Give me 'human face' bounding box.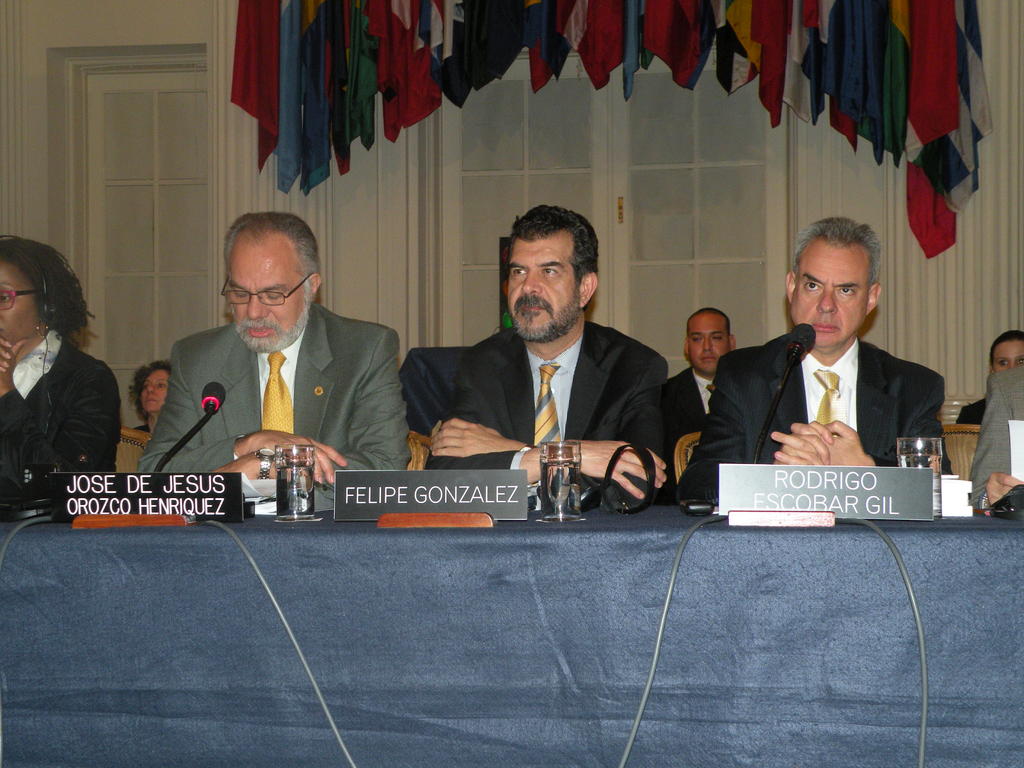
left=685, top=312, right=728, bottom=367.
